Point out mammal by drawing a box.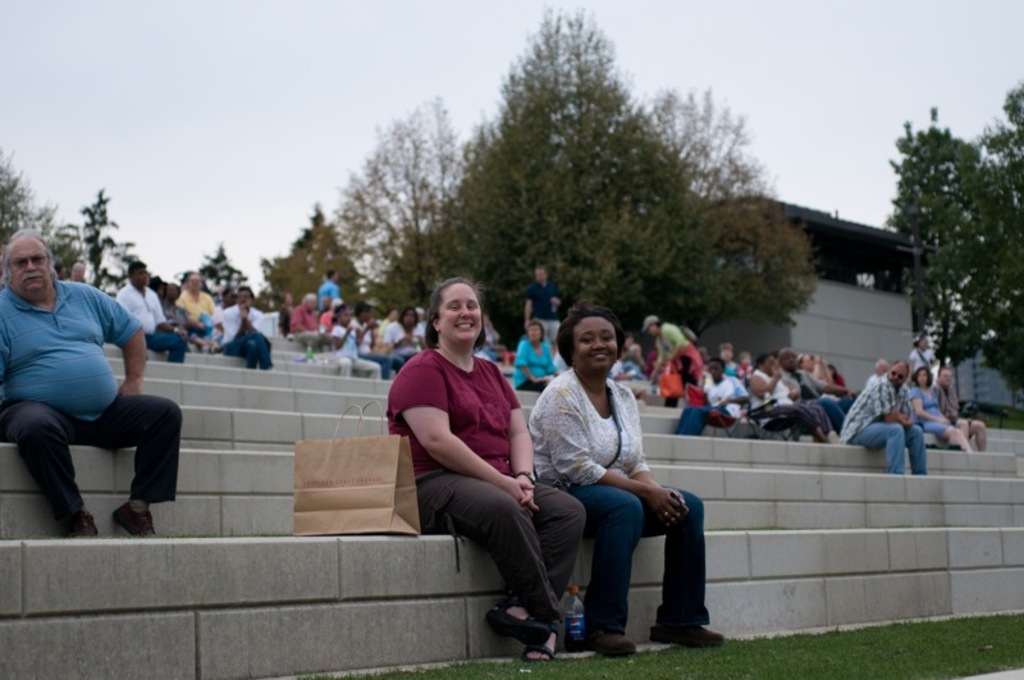
<region>844, 360, 938, 476</region>.
